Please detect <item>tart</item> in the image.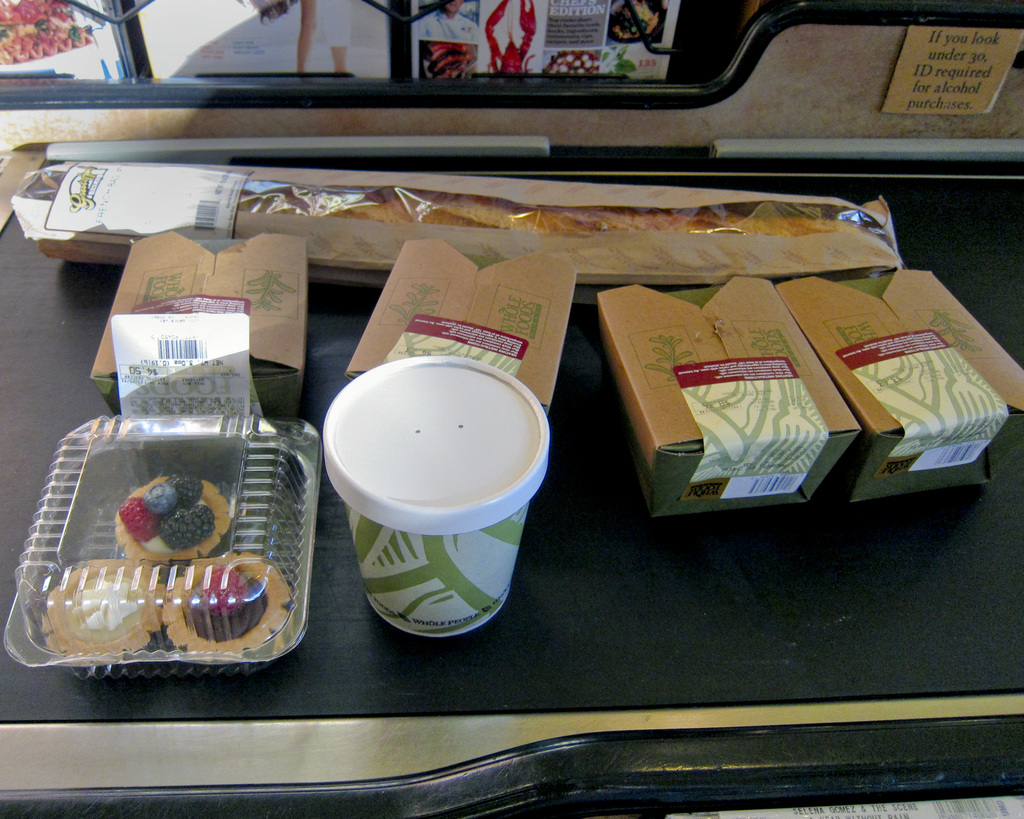
Rect(46, 557, 168, 663).
